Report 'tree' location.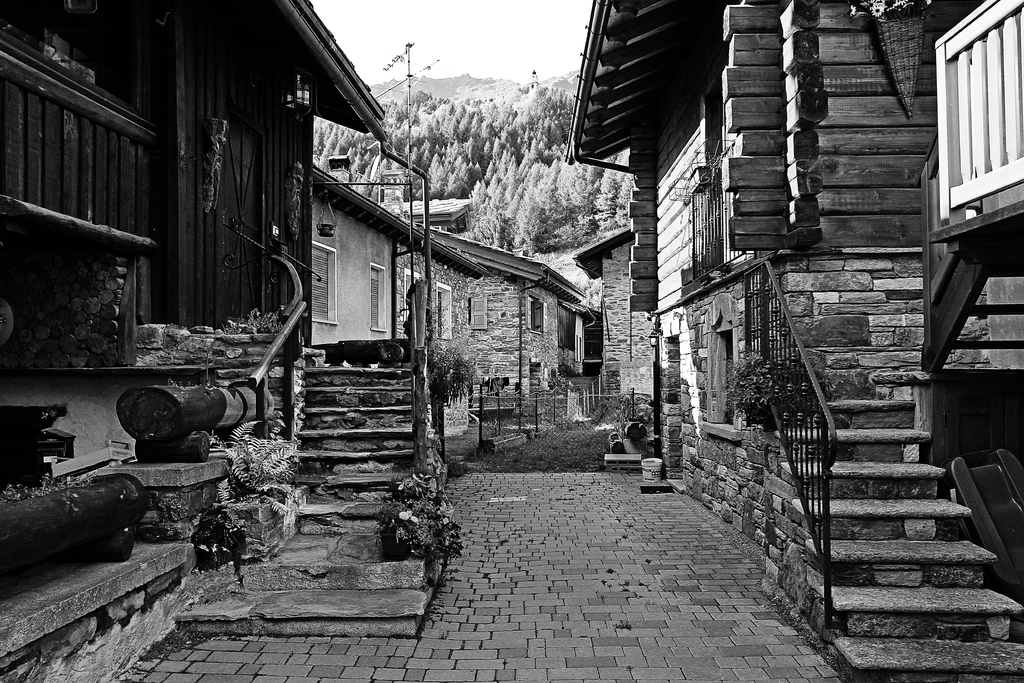
Report: x1=514 y1=177 x2=545 y2=238.
